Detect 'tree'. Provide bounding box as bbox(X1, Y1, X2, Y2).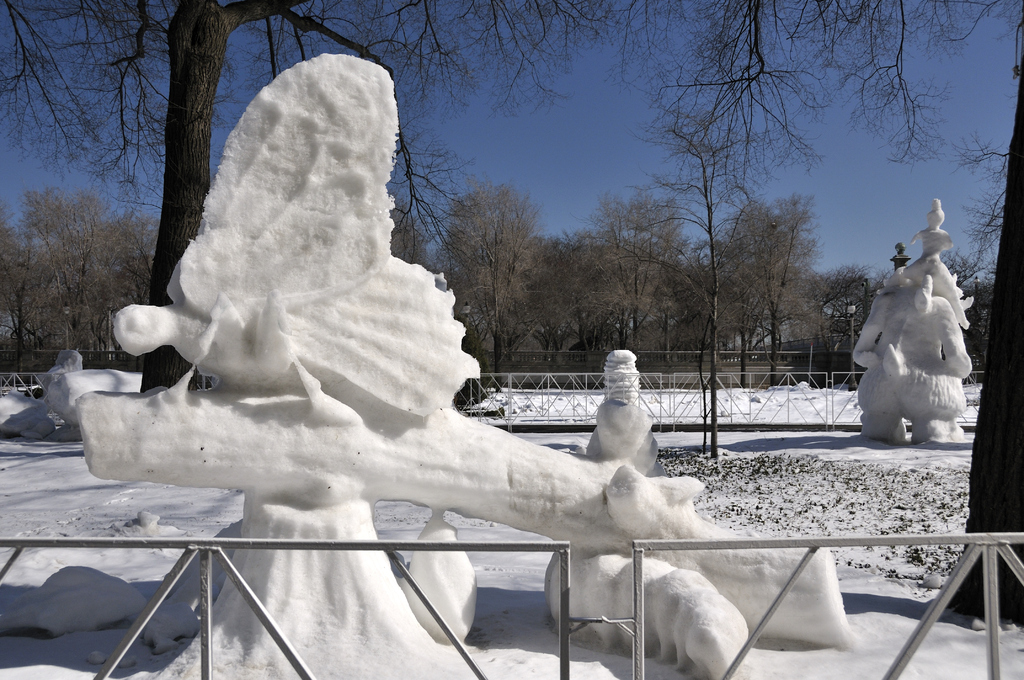
bbox(0, 0, 460, 399).
